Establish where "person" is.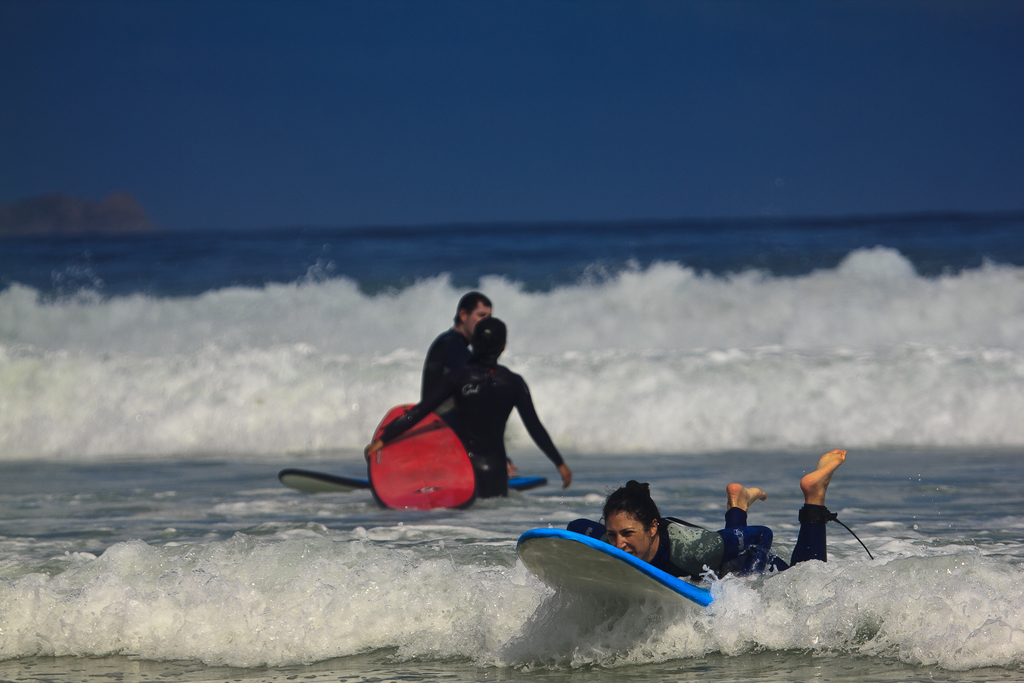
Established at (569,443,852,591).
